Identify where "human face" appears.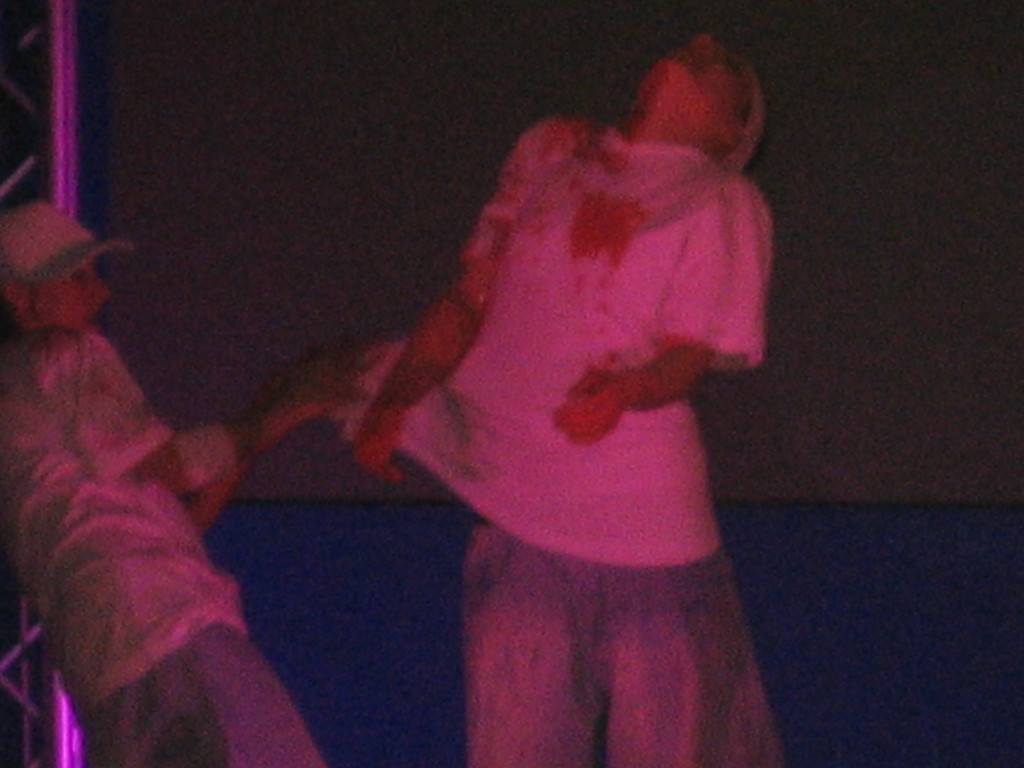
Appears at box(32, 254, 110, 331).
